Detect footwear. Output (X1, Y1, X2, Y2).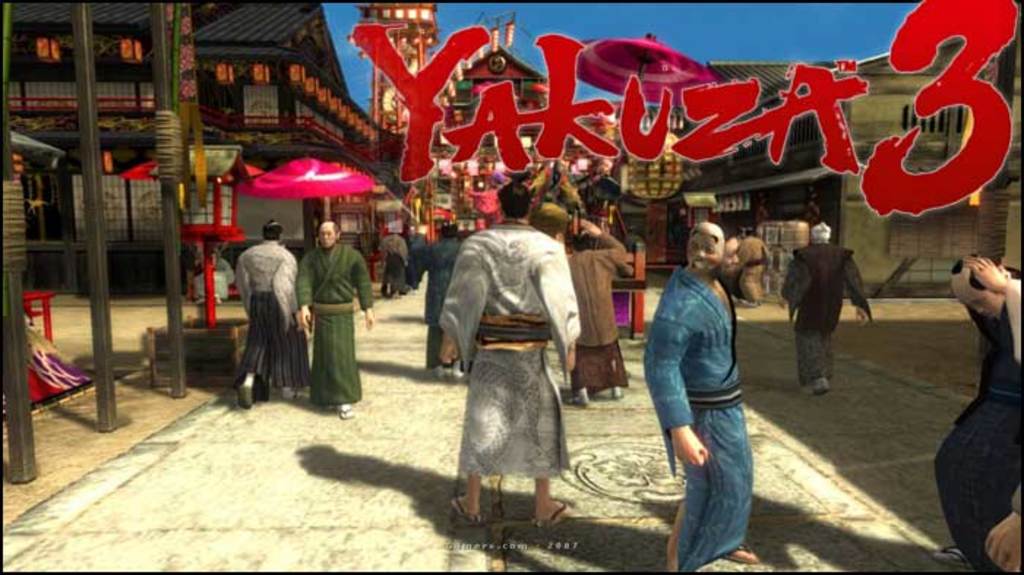
(932, 543, 977, 569).
